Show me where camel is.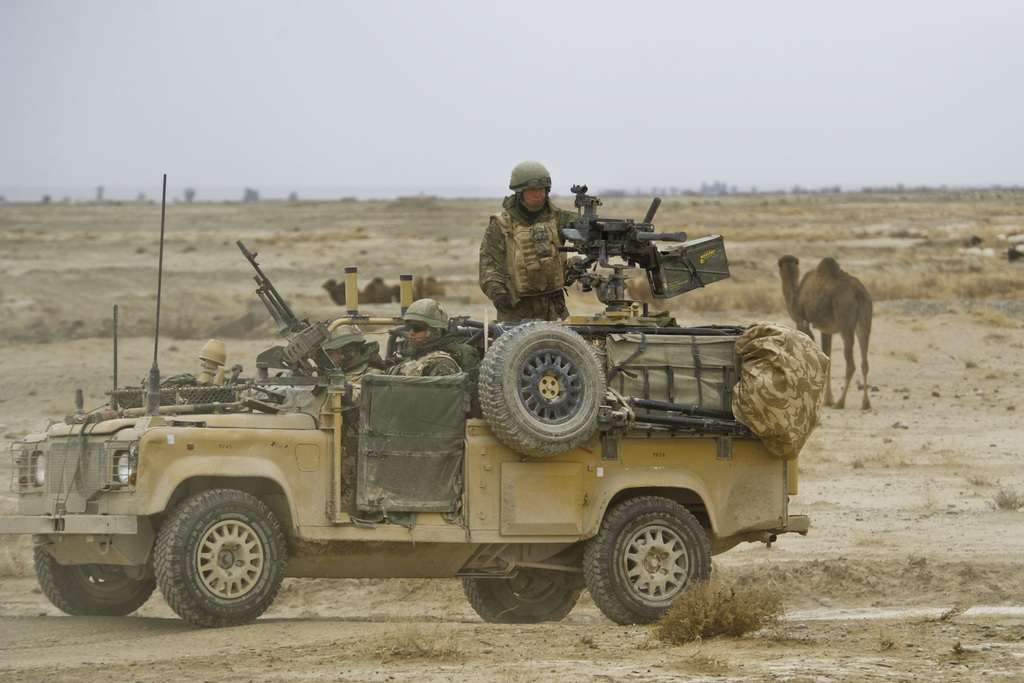
camel is at <bbox>776, 257, 875, 413</bbox>.
